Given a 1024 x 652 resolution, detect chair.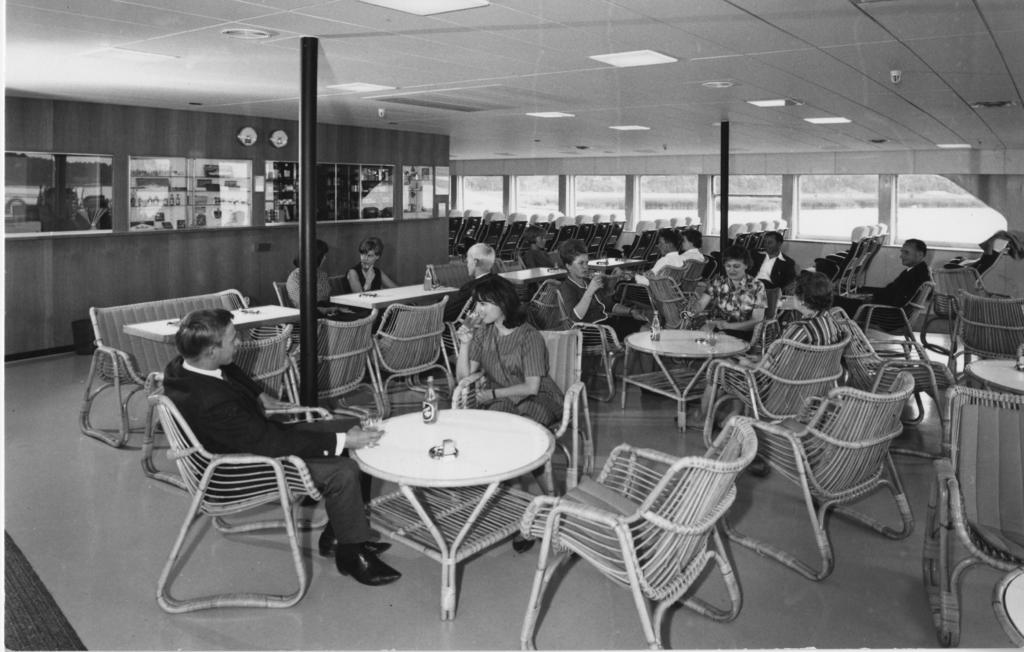
(695, 331, 844, 447).
